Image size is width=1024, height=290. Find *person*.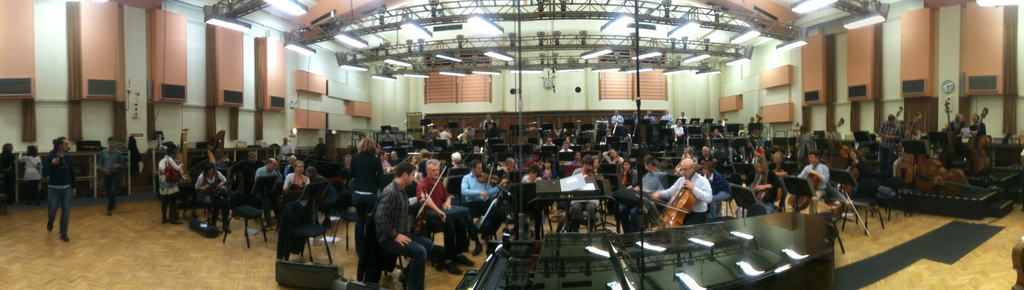
787:147:829:215.
